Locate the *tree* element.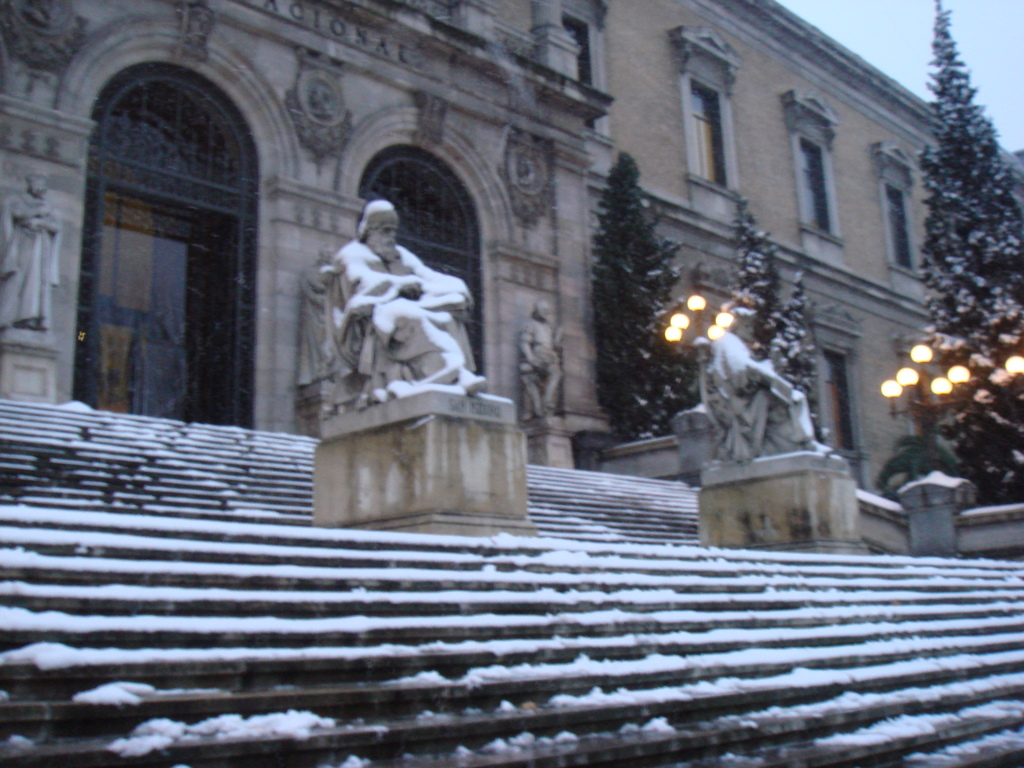
Element bbox: Rect(910, 13, 1014, 428).
